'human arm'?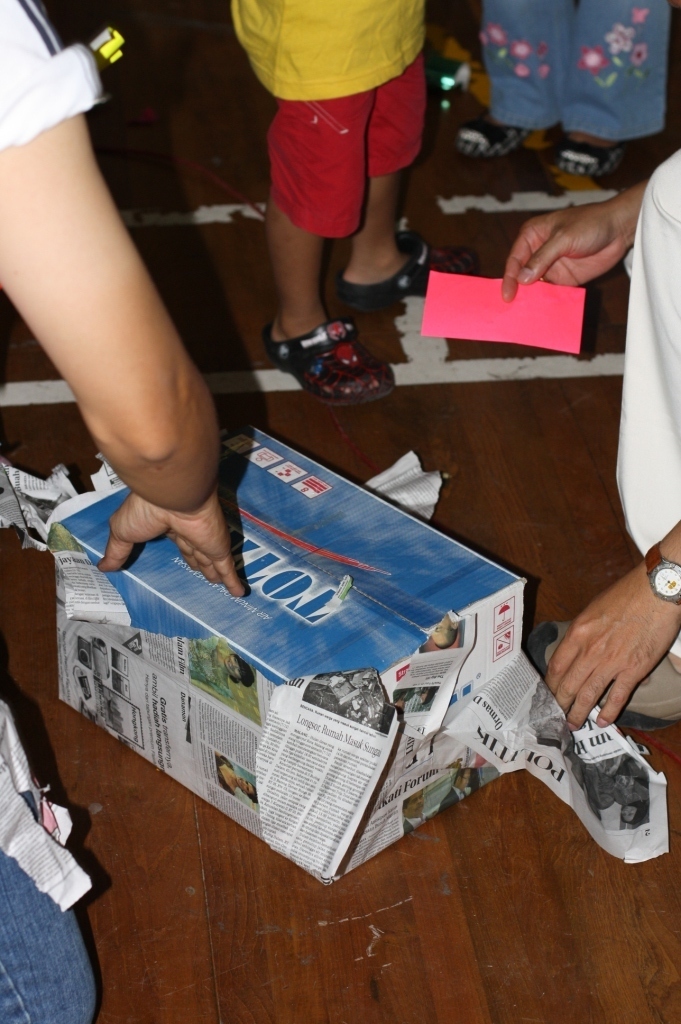
<region>503, 178, 643, 299</region>
